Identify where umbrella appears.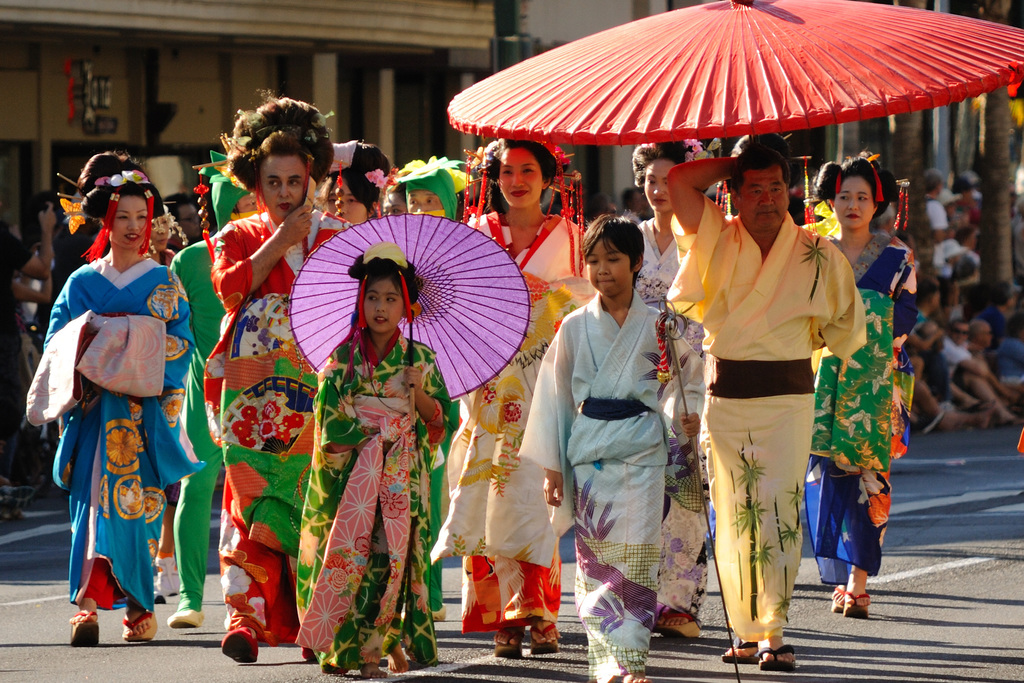
Appears at <box>448,0,1023,143</box>.
